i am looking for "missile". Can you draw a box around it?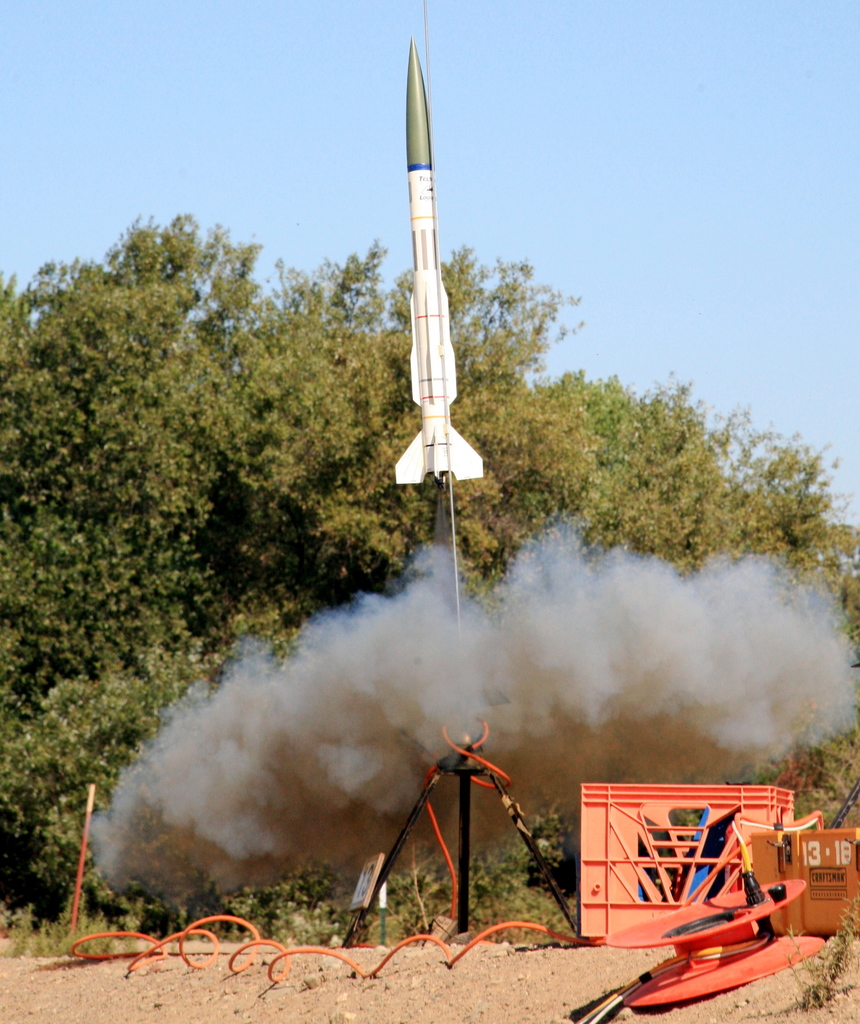
Sure, the bounding box is 391,34,485,486.
